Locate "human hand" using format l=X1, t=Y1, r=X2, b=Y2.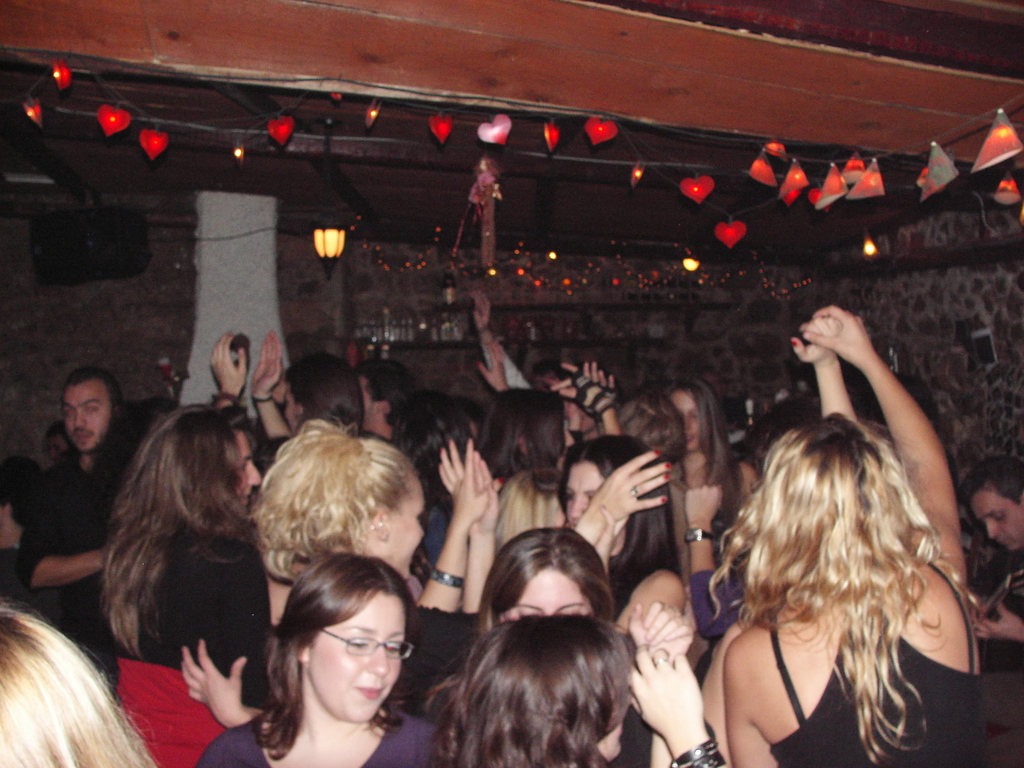
l=437, t=436, r=506, b=521.
